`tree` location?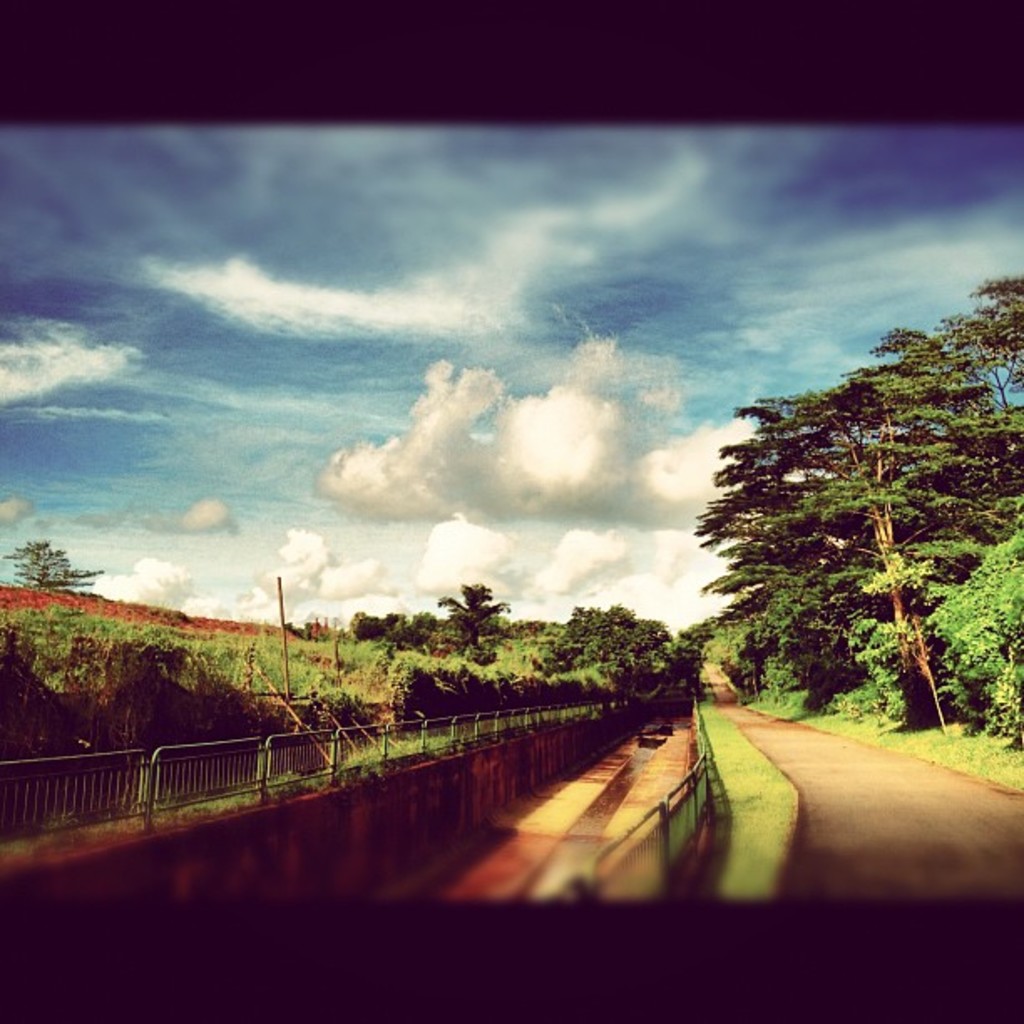
select_region(0, 540, 104, 587)
